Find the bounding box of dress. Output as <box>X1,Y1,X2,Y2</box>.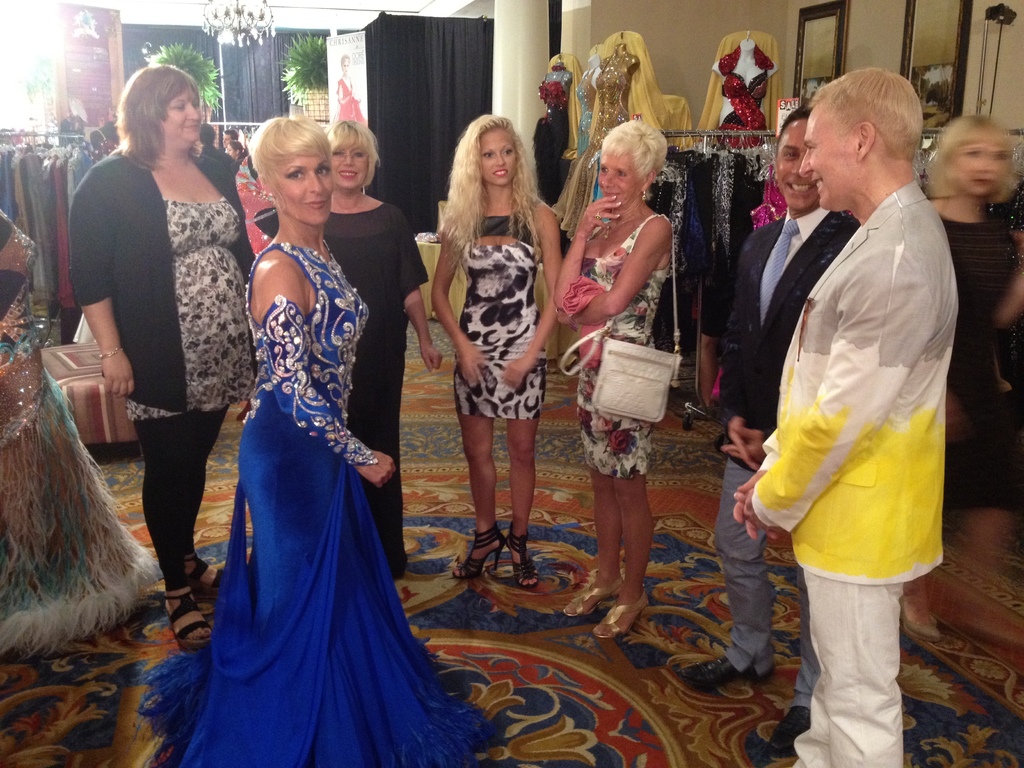
<box>941,220,1023,518</box>.
